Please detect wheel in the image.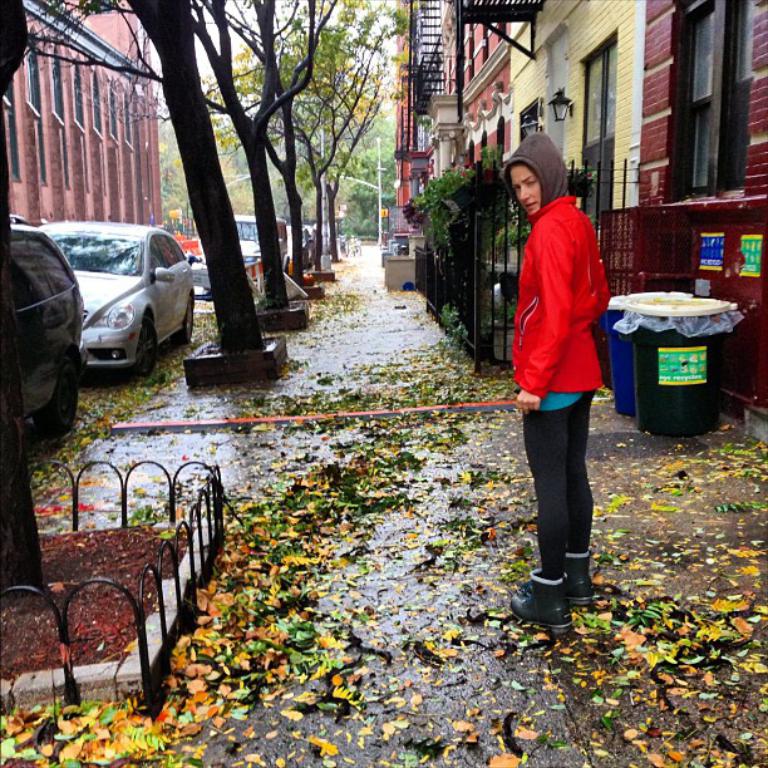
BBox(31, 354, 77, 438).
